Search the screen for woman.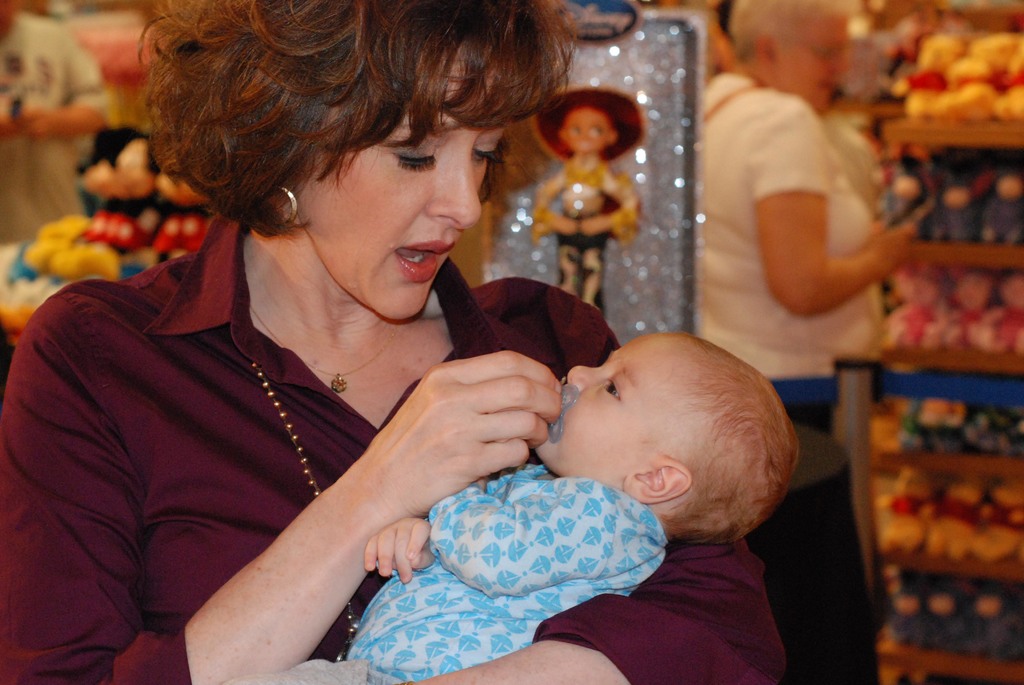
Found at bbox=[675, 0, 878, 675].
